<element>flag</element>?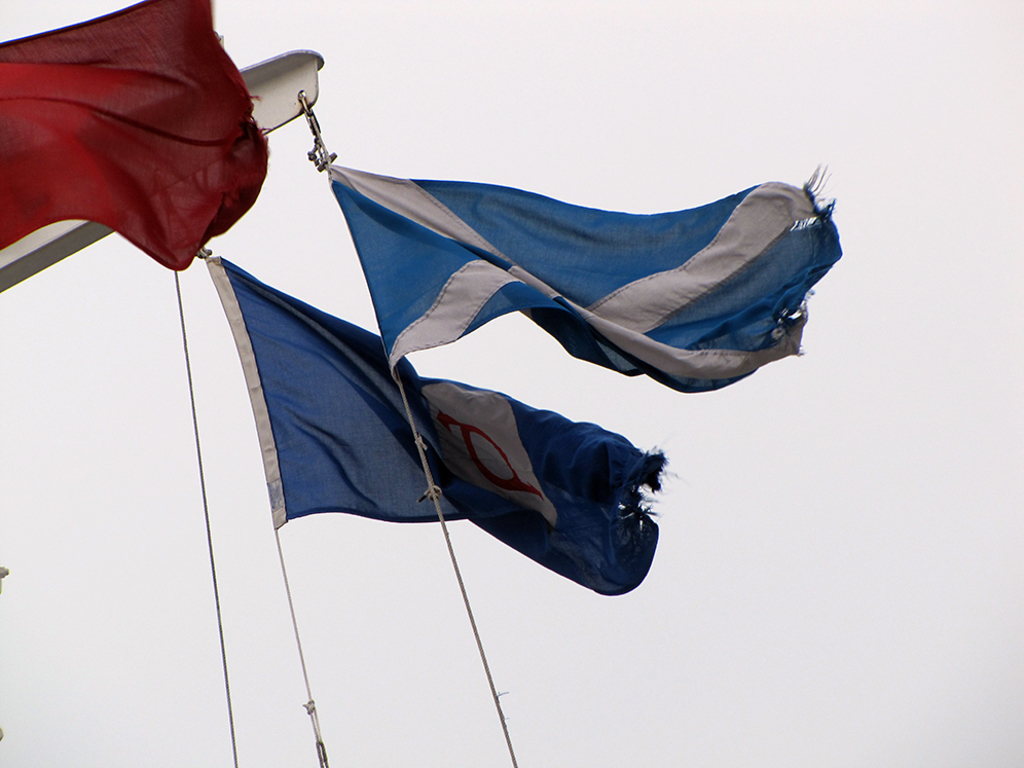
<bbox>294, 144, 813, 429</bbox>
